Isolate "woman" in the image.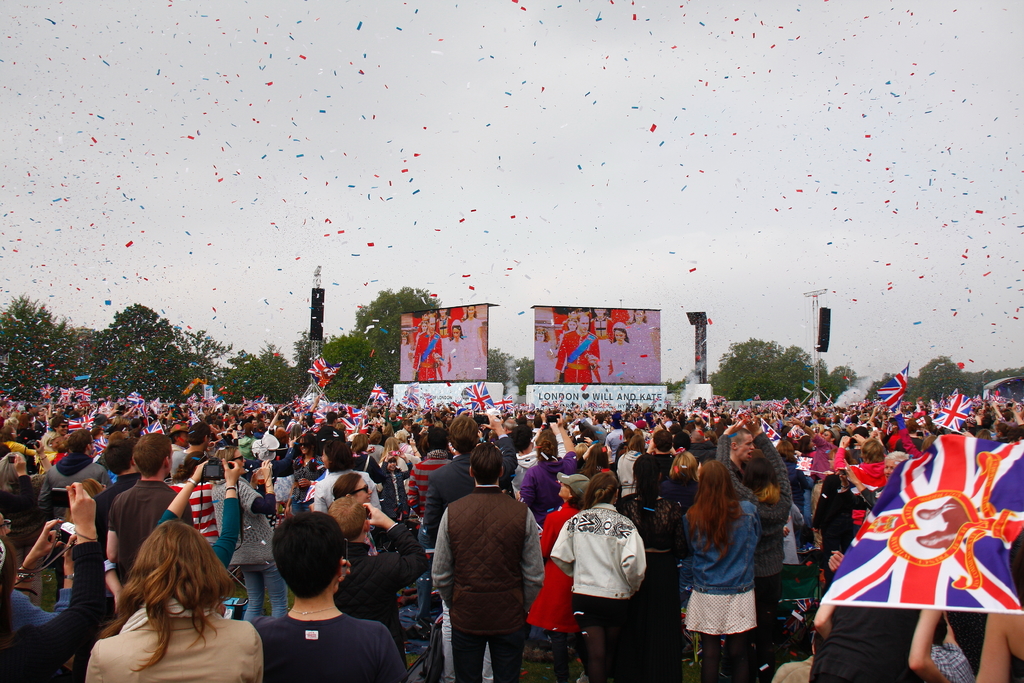
Isolated region: pyautogui.locateOnScreen(526, 467, 594, 682).
